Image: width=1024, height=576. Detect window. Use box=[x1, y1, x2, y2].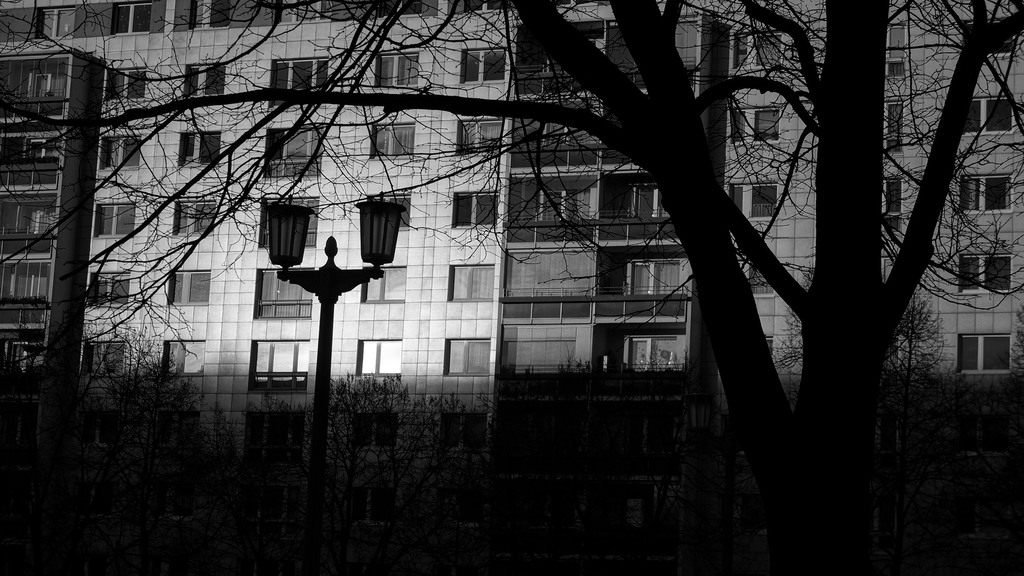
box=[463, 46, 506, 82].
